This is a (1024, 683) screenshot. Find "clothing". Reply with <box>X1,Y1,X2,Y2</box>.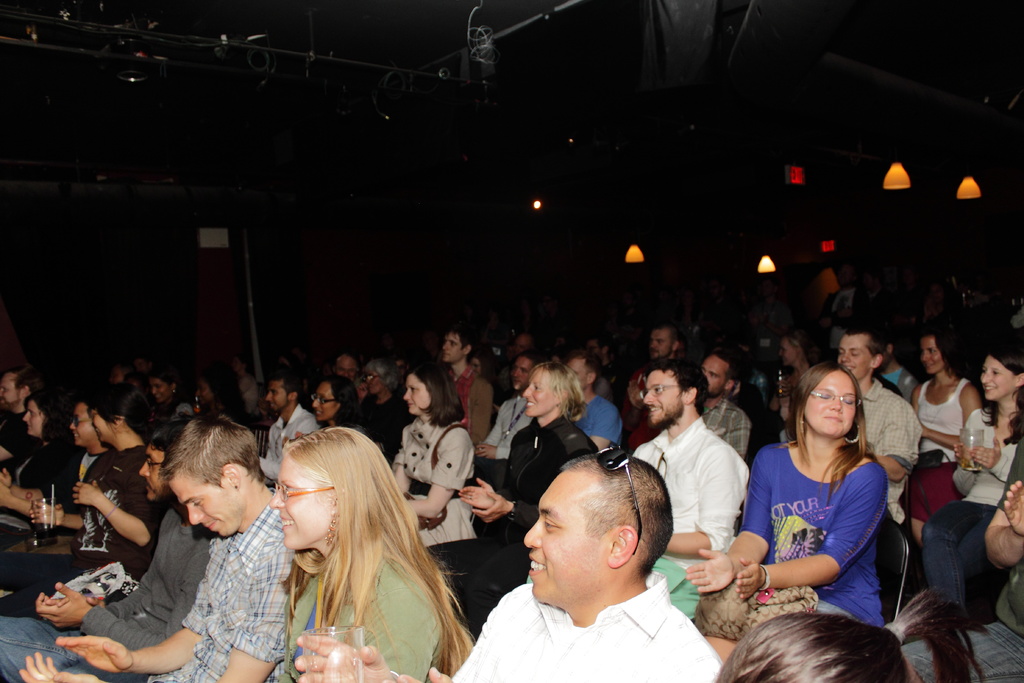
<box>572,393,621,442</box>.
